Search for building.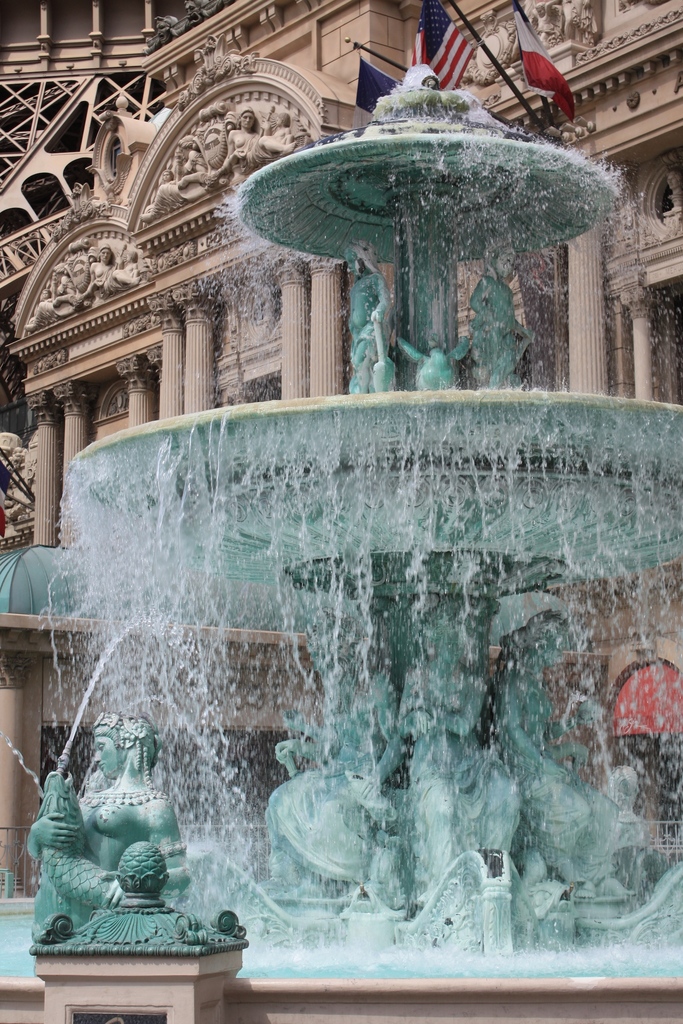
Found at [x1=0, y1=0, x2=682, y2=886].
